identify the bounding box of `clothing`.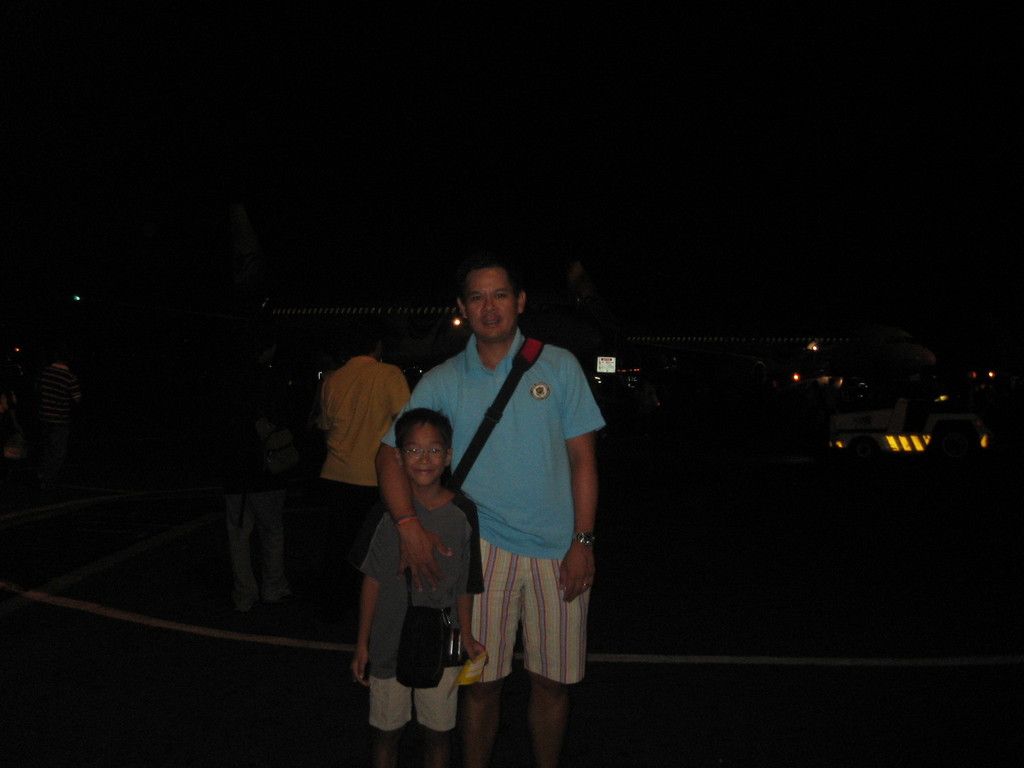
Rect(381, 333, 605, 687).
